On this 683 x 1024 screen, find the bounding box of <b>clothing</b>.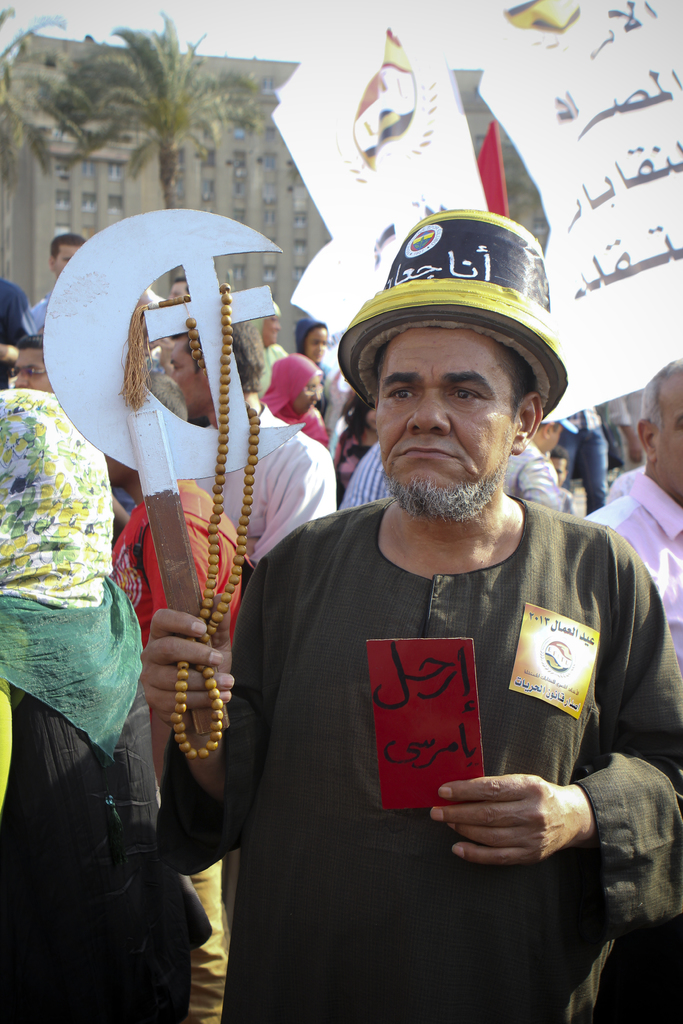
Bounding box: <bbox>593, 390, 628, 469</bbox>.
